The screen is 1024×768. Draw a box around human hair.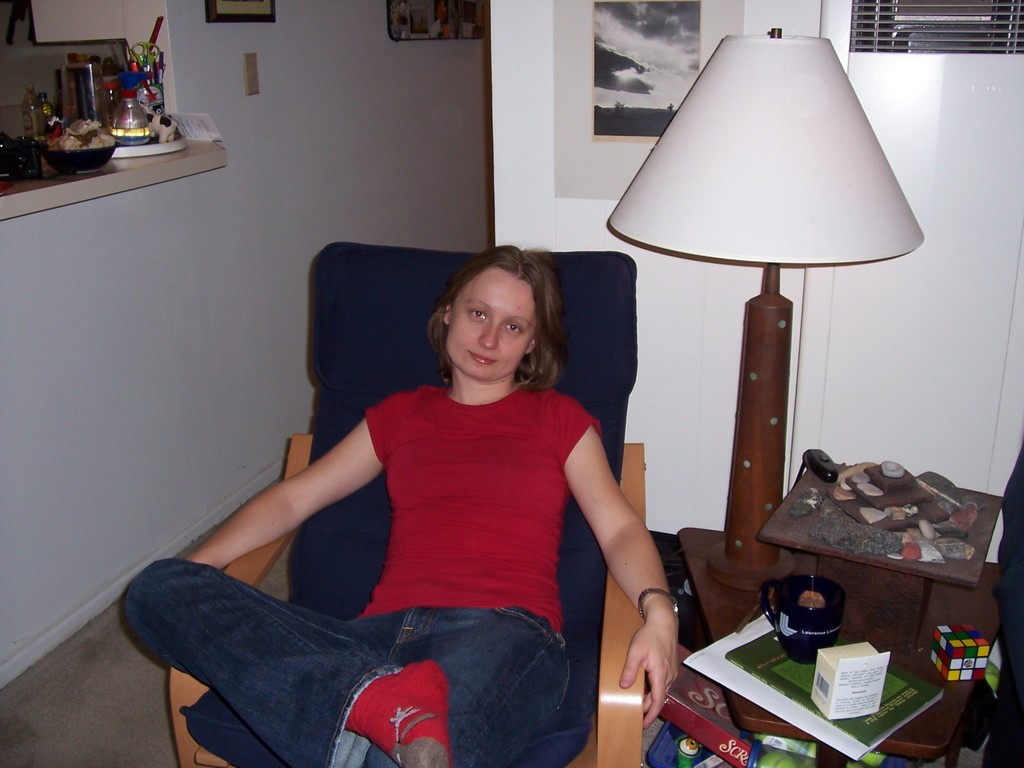
left=423, top=259, right=554, bottom=399.
